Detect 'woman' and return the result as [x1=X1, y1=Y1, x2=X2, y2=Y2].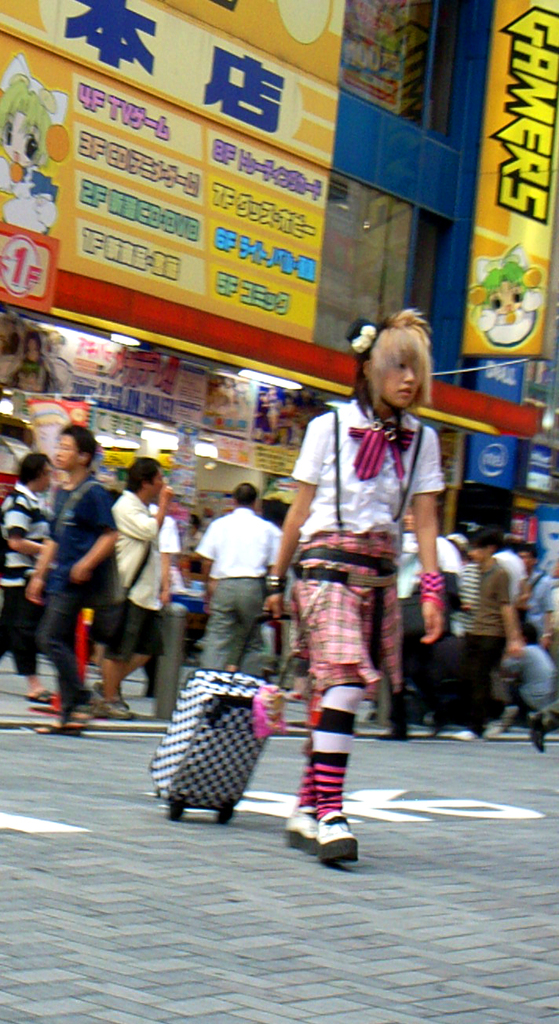
[x1=269, y1=331, x2=444, y2=858].
